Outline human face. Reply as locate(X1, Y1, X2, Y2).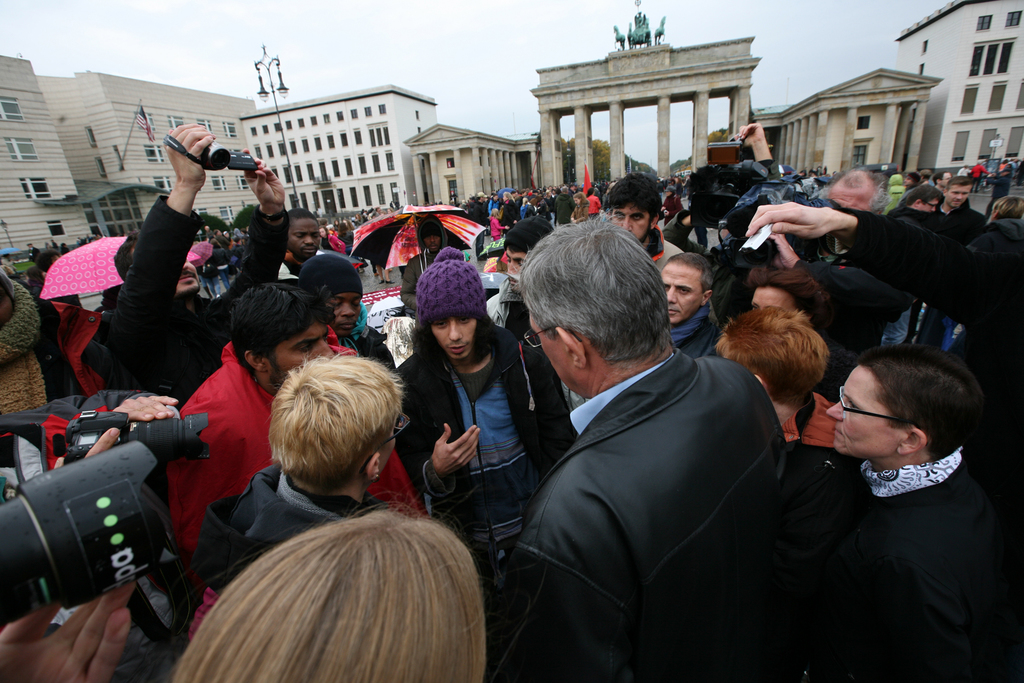
locate(749, 286, 797, 313).
